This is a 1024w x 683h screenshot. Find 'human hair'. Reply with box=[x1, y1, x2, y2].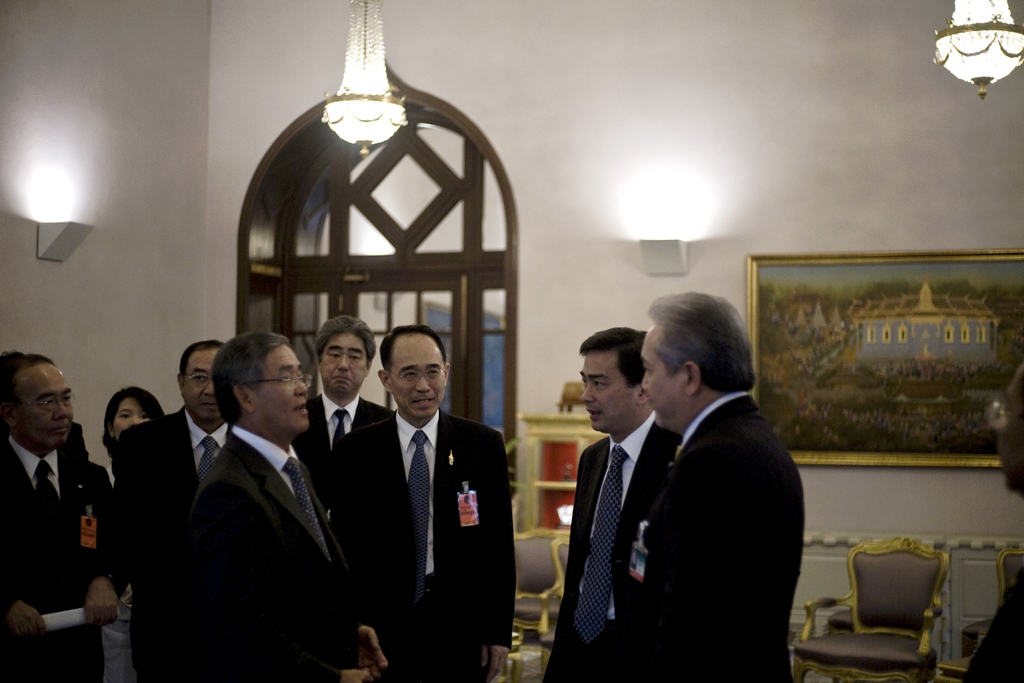
box=[211, 337, 294, 436].
